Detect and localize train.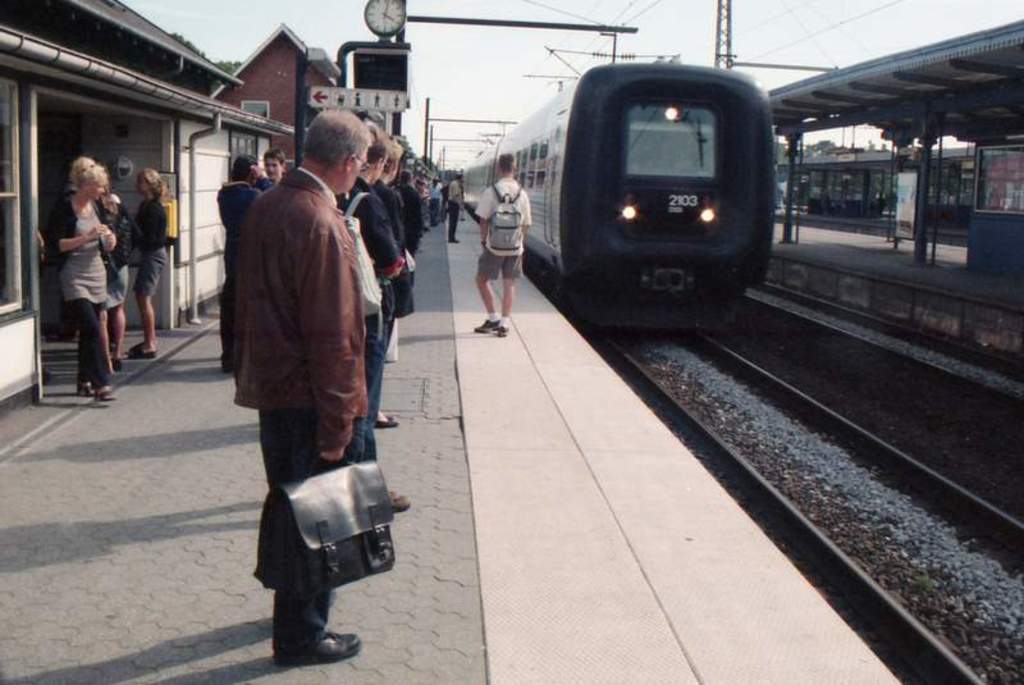
Localized at 447:67:776:329.
